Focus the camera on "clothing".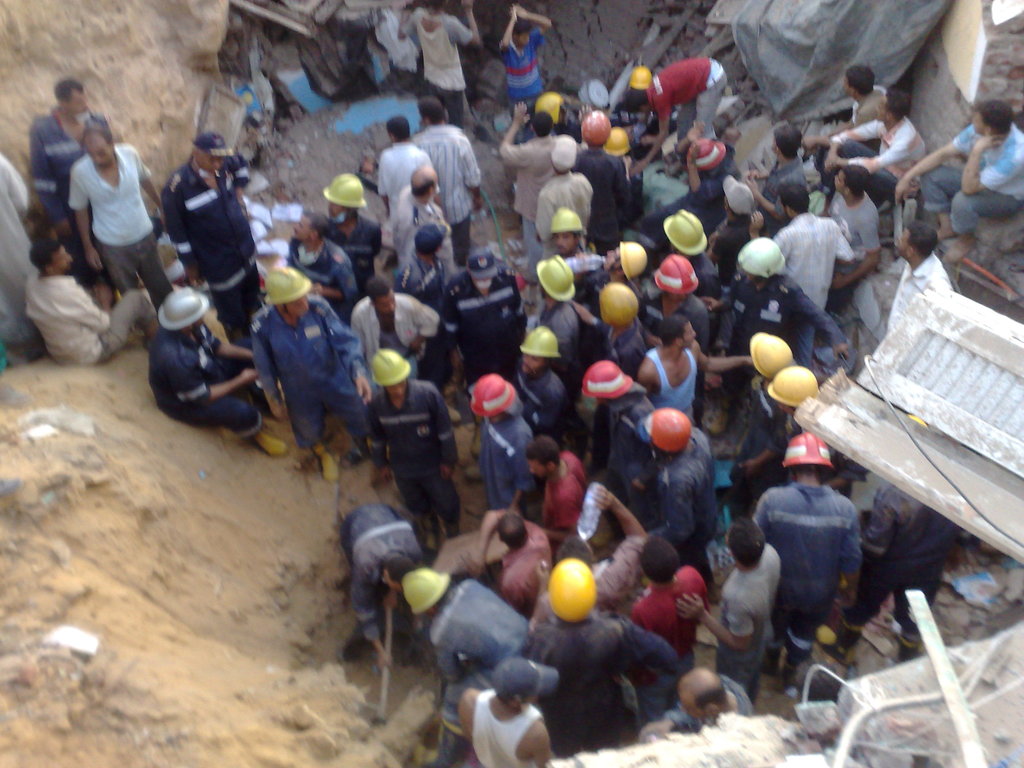
Focus region: pyautogui.locateOnScreen(495, 23, 546, 99).
